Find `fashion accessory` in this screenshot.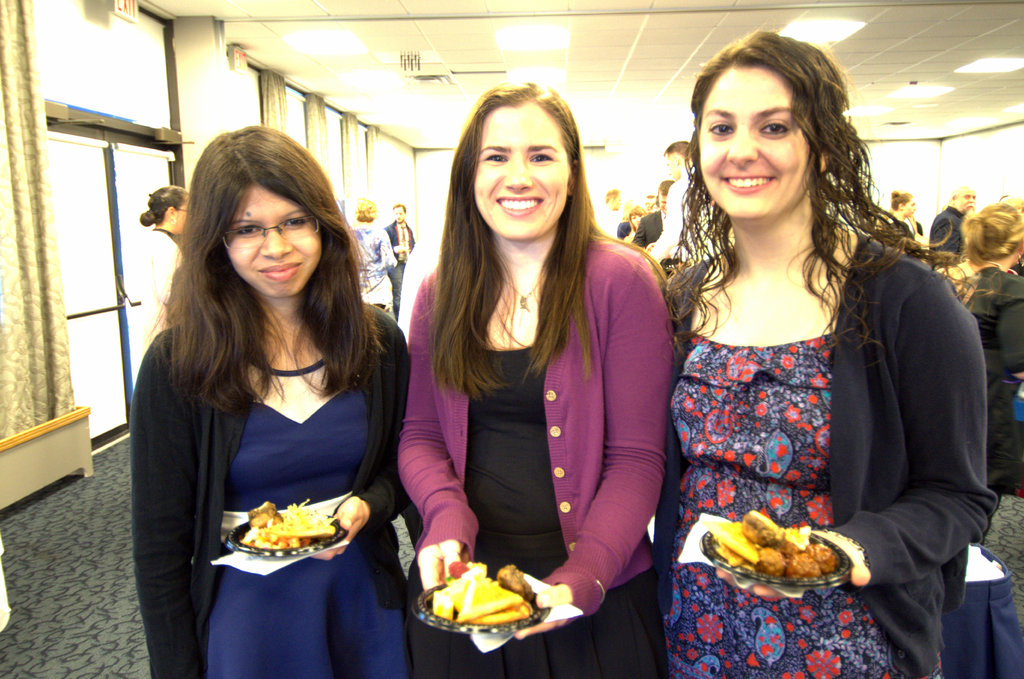
The bounding box for `fashion accessory` is 595 577 607 607.
